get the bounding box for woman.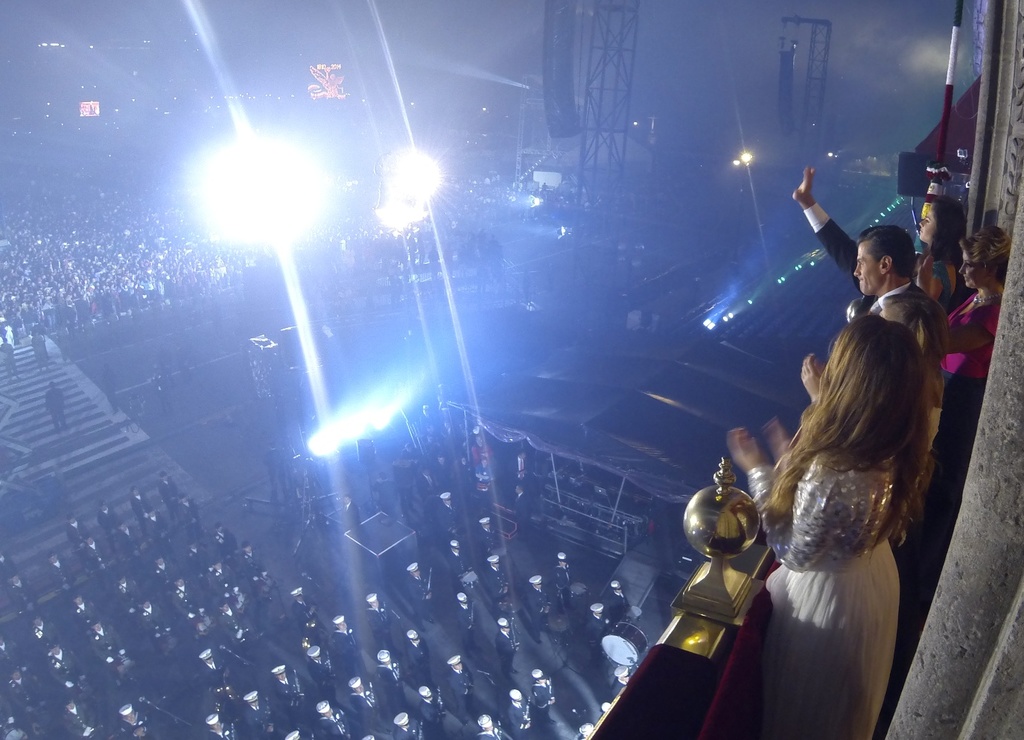
left=908, top=190, right=967, bottom=323.
